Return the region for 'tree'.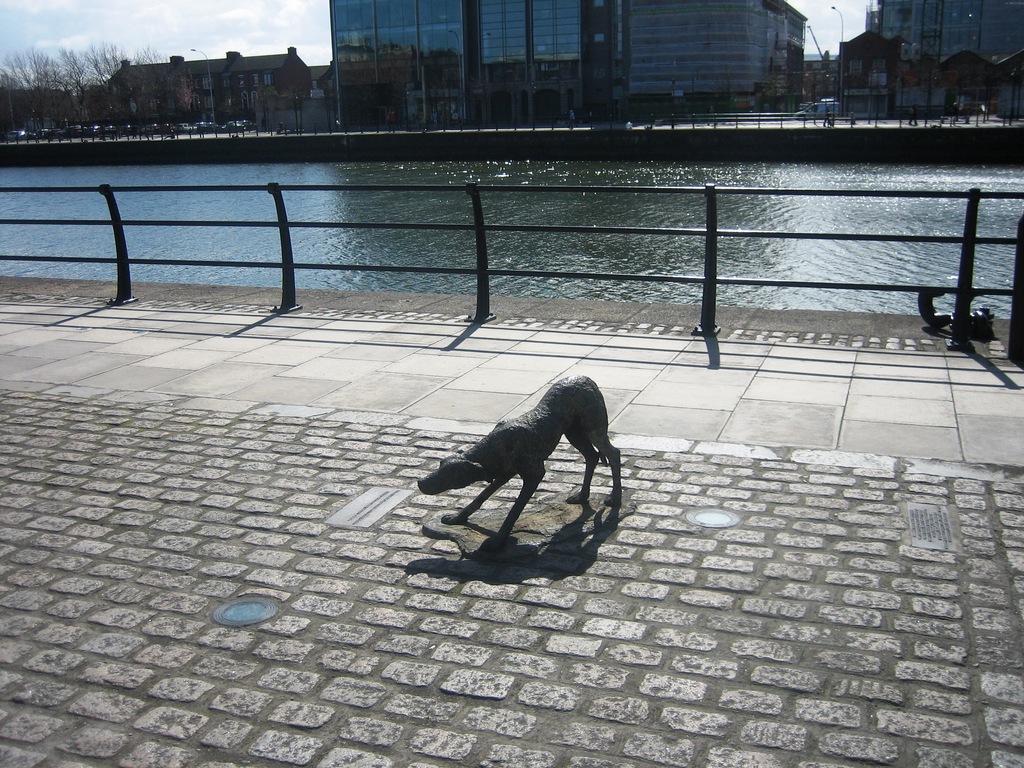
x1=28, y1=49, x2=69, y2=143.
